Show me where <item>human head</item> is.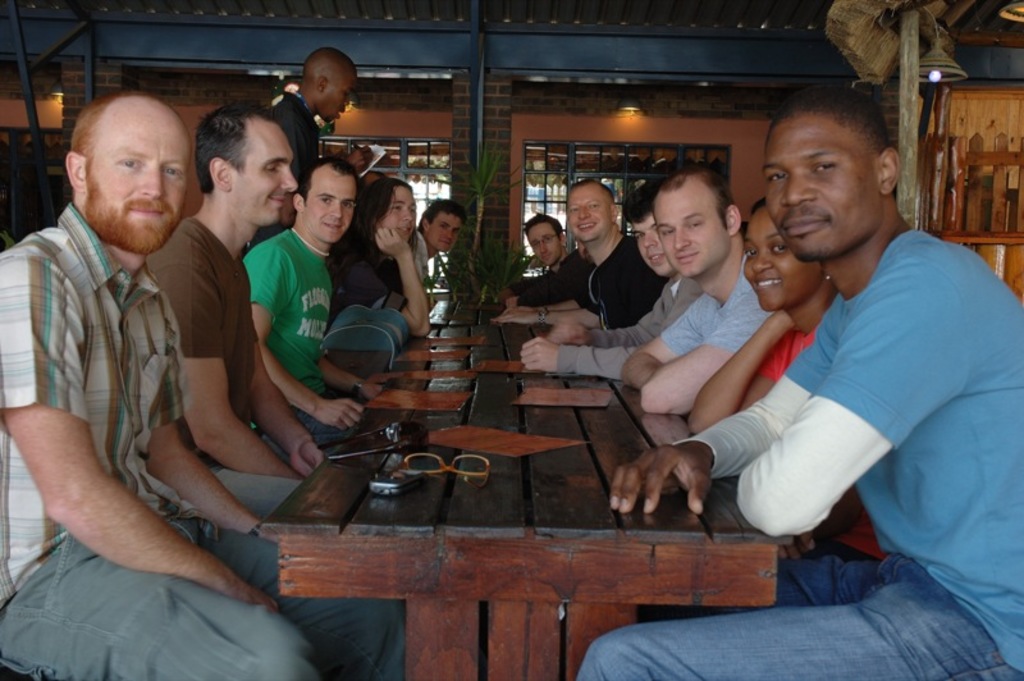
<item>human head</item> is at rect(650, 163, 745, 279).
